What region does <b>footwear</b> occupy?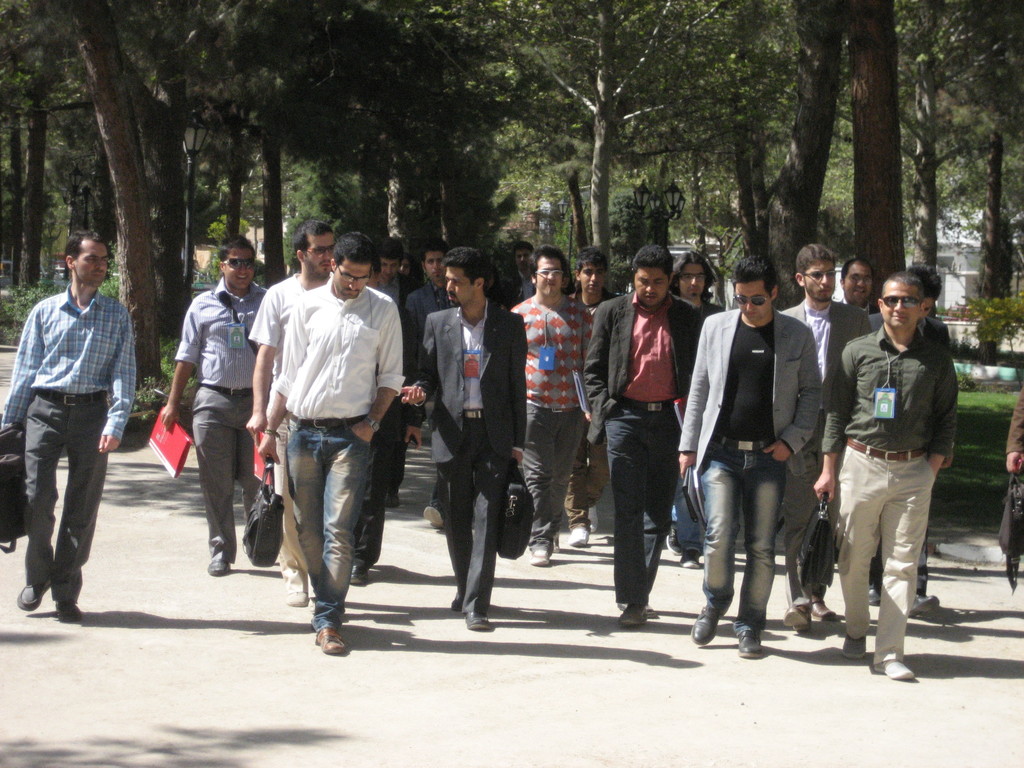
region(618, 598, 643, 625).
